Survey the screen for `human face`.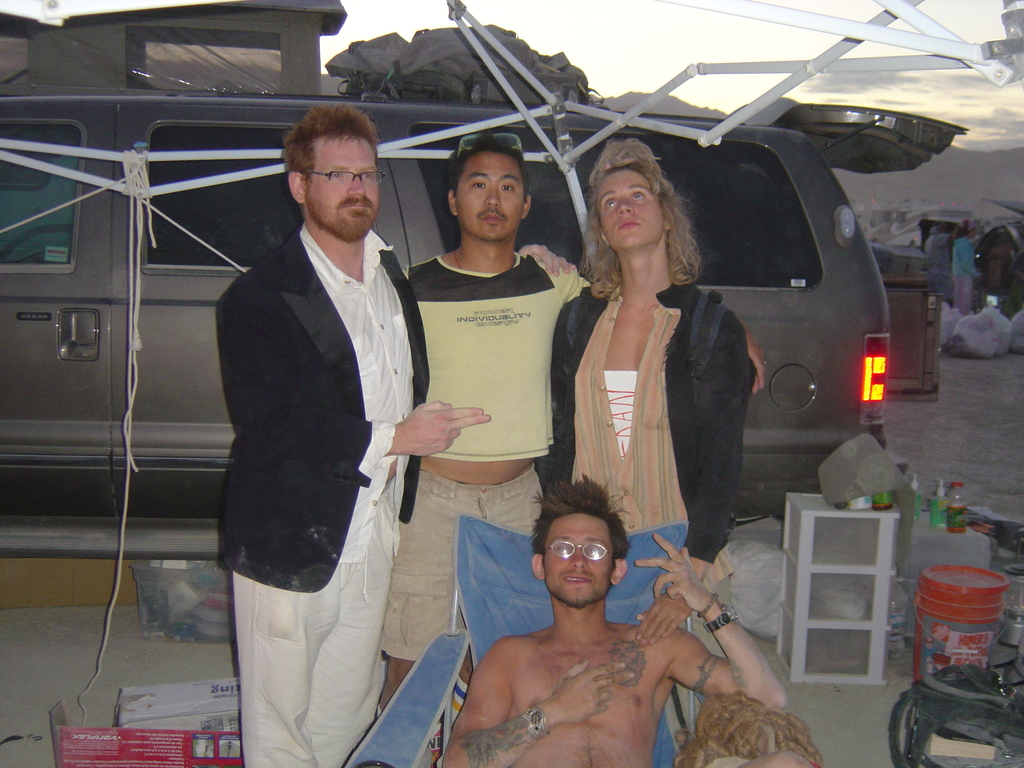
Survey found: 302 127 384 240.
